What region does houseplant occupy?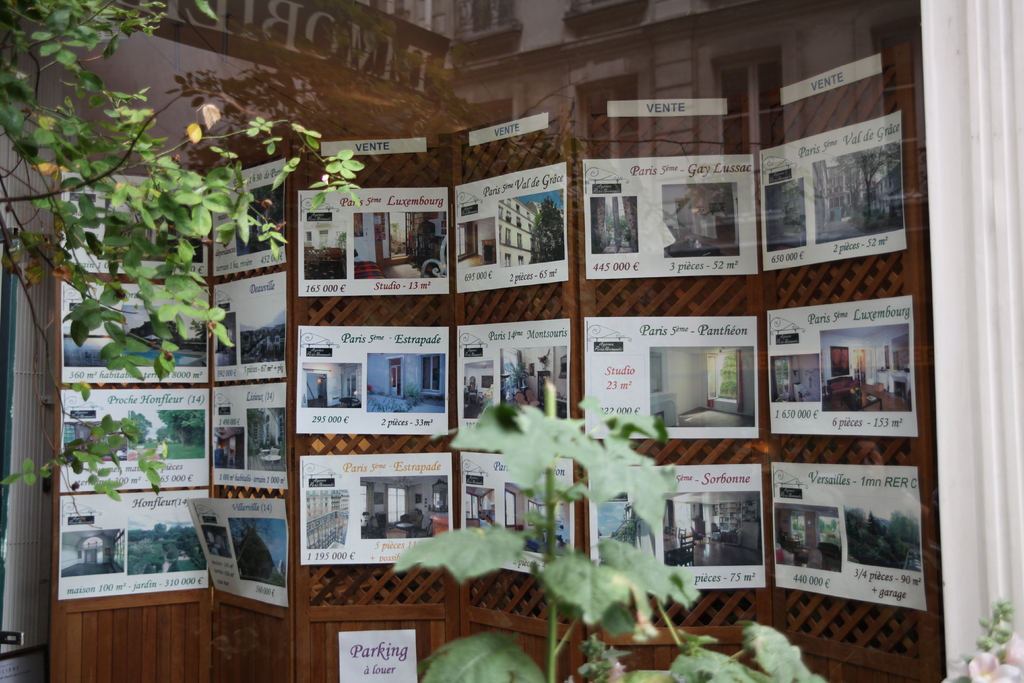
detection(386, 372, 1023, 682).
